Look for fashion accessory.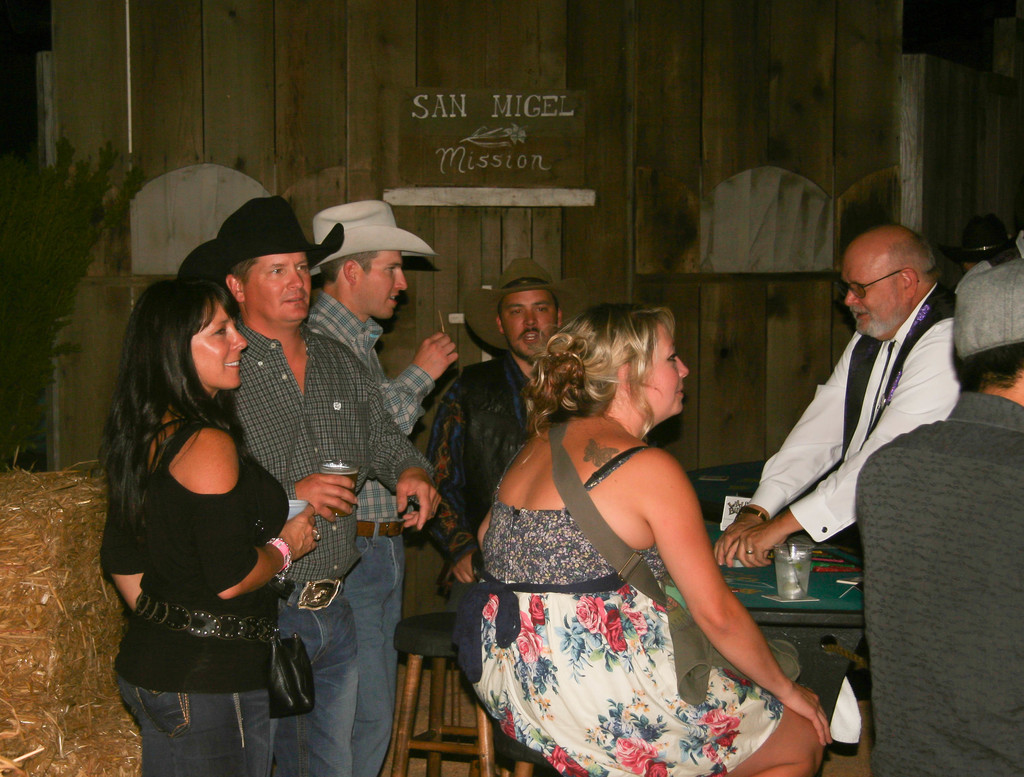
Found: locate(836, 266, 903, 300).
